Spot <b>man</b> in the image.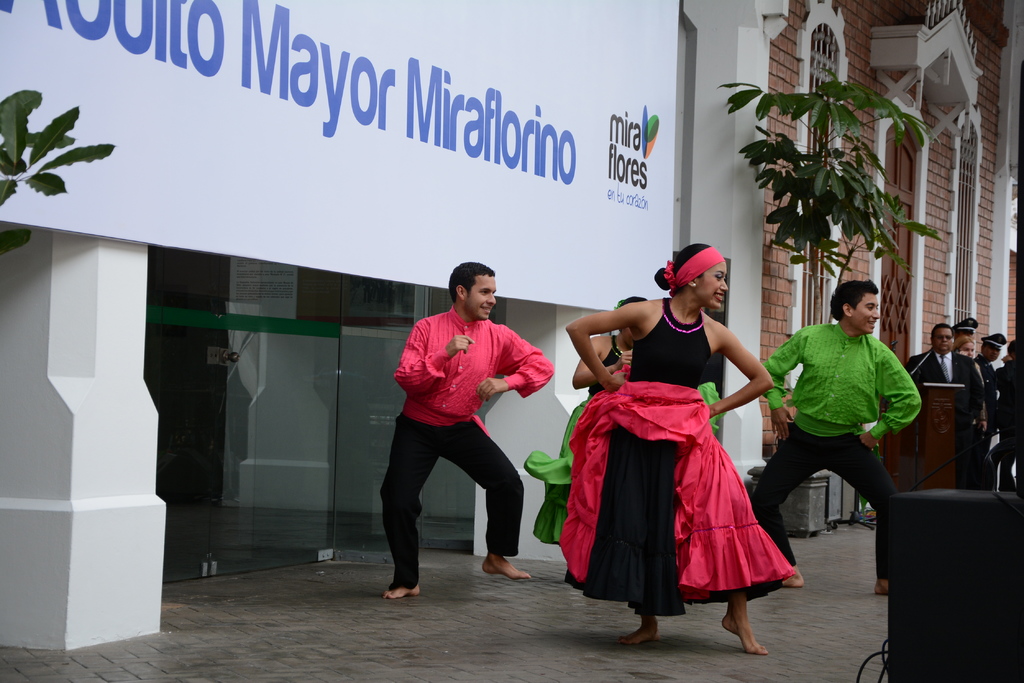
<b>man</b> found at select_region(383, 259, 552, 597).
